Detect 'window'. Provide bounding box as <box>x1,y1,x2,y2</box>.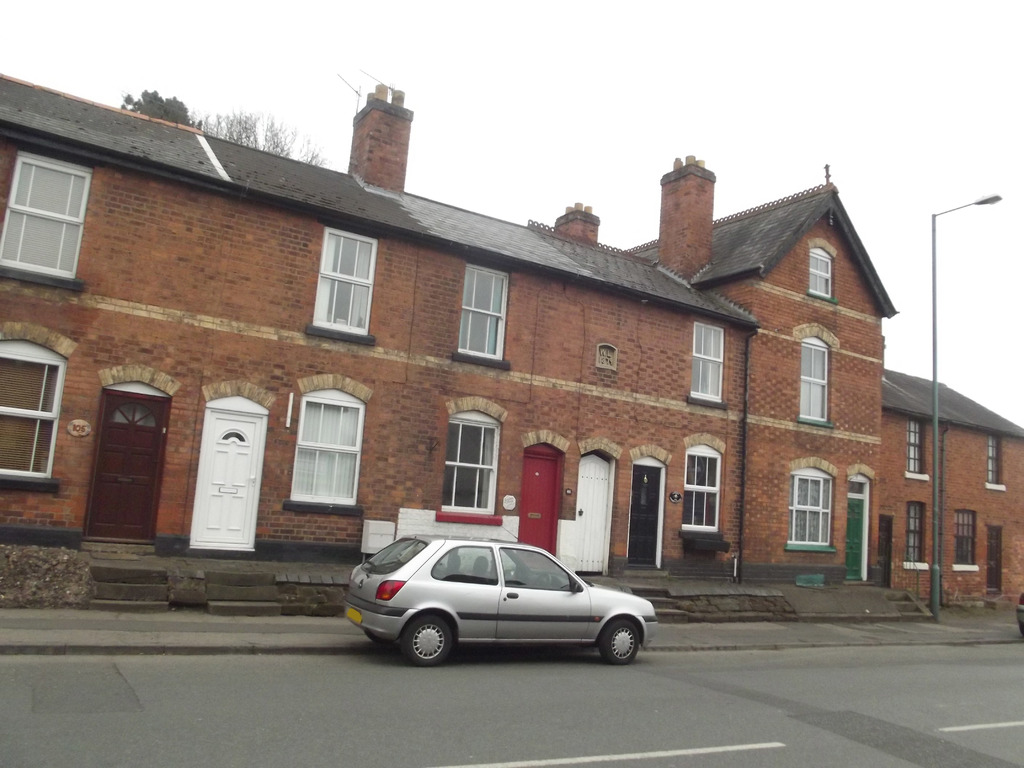
<box>905,416,932,484</box>.
